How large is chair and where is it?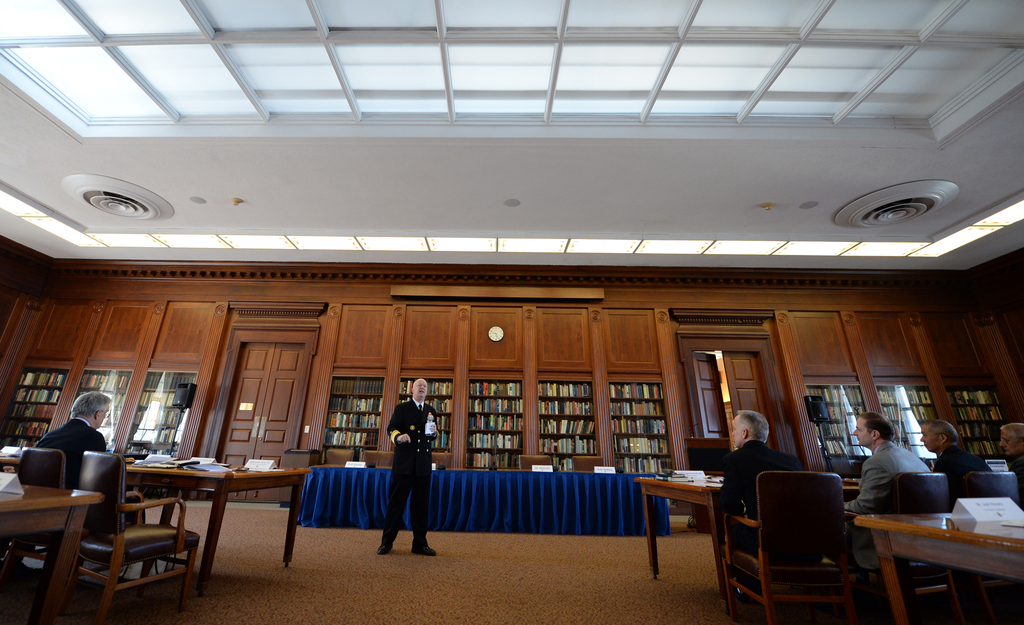
Bounding box: 9,451,85,617.
